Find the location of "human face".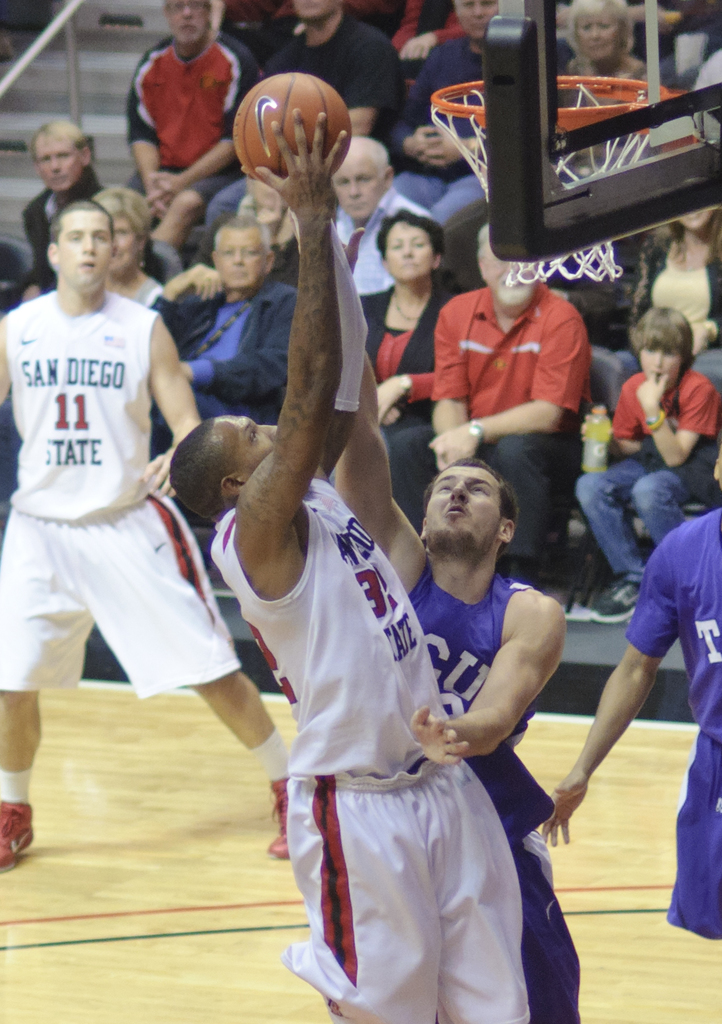
Location: (left=55, top=206, right=116, bottom=282).
